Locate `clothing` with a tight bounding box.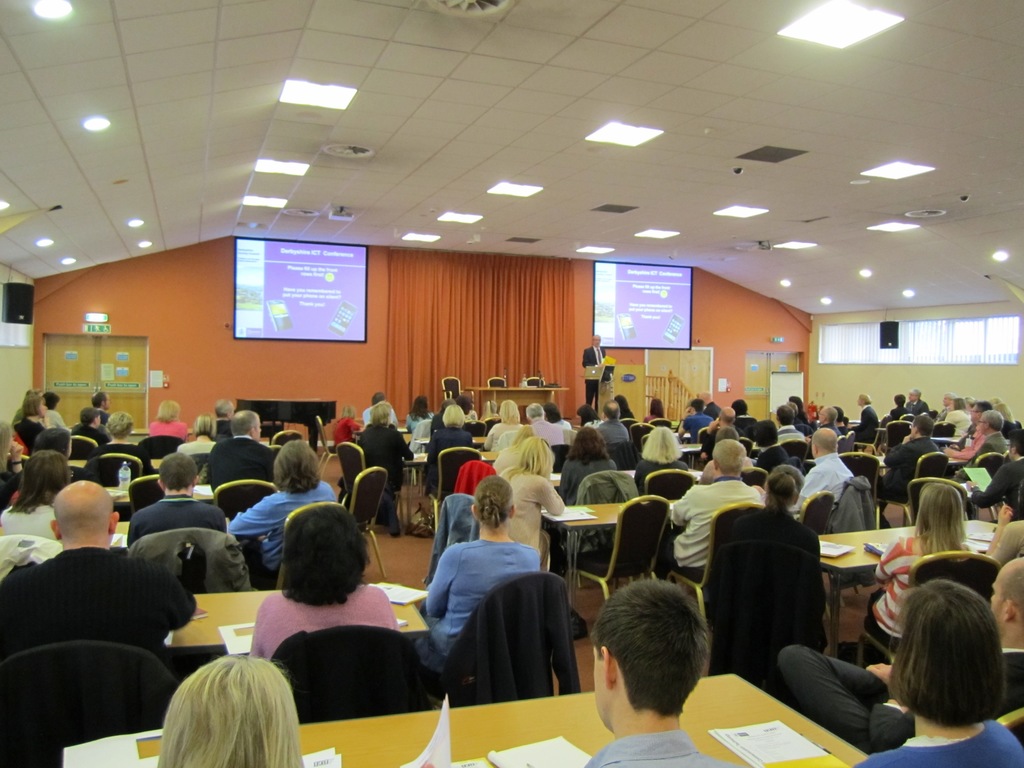
[888,401,905,420].
